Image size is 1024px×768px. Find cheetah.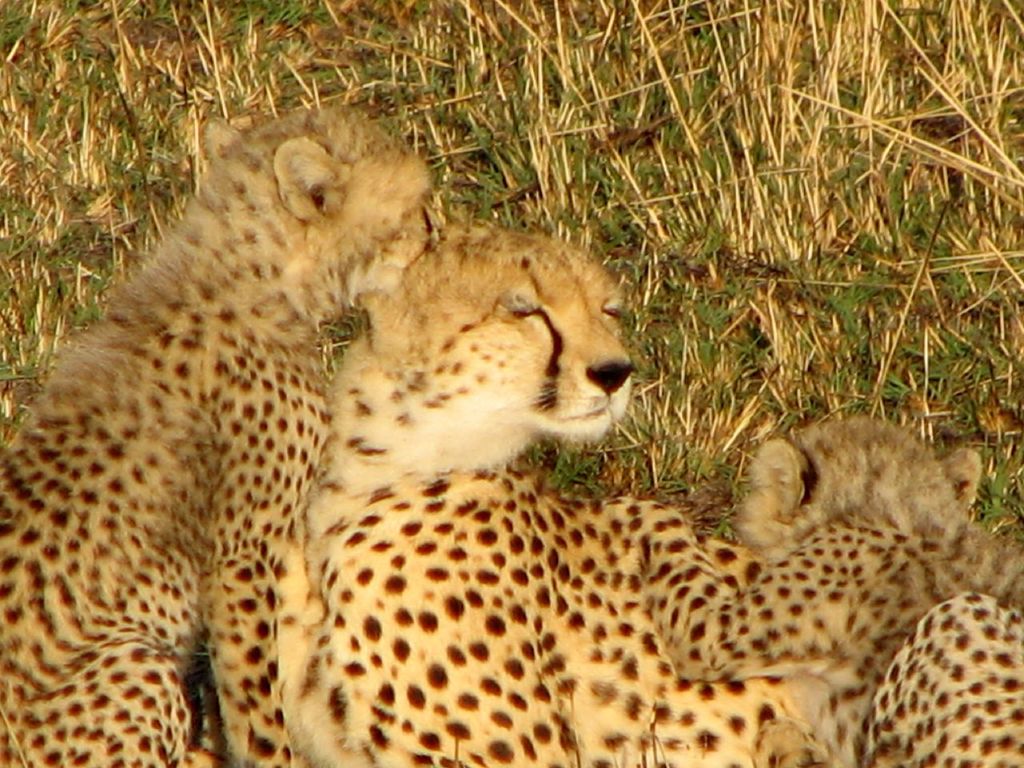
<region>0, 97, 445, 767</region>.
